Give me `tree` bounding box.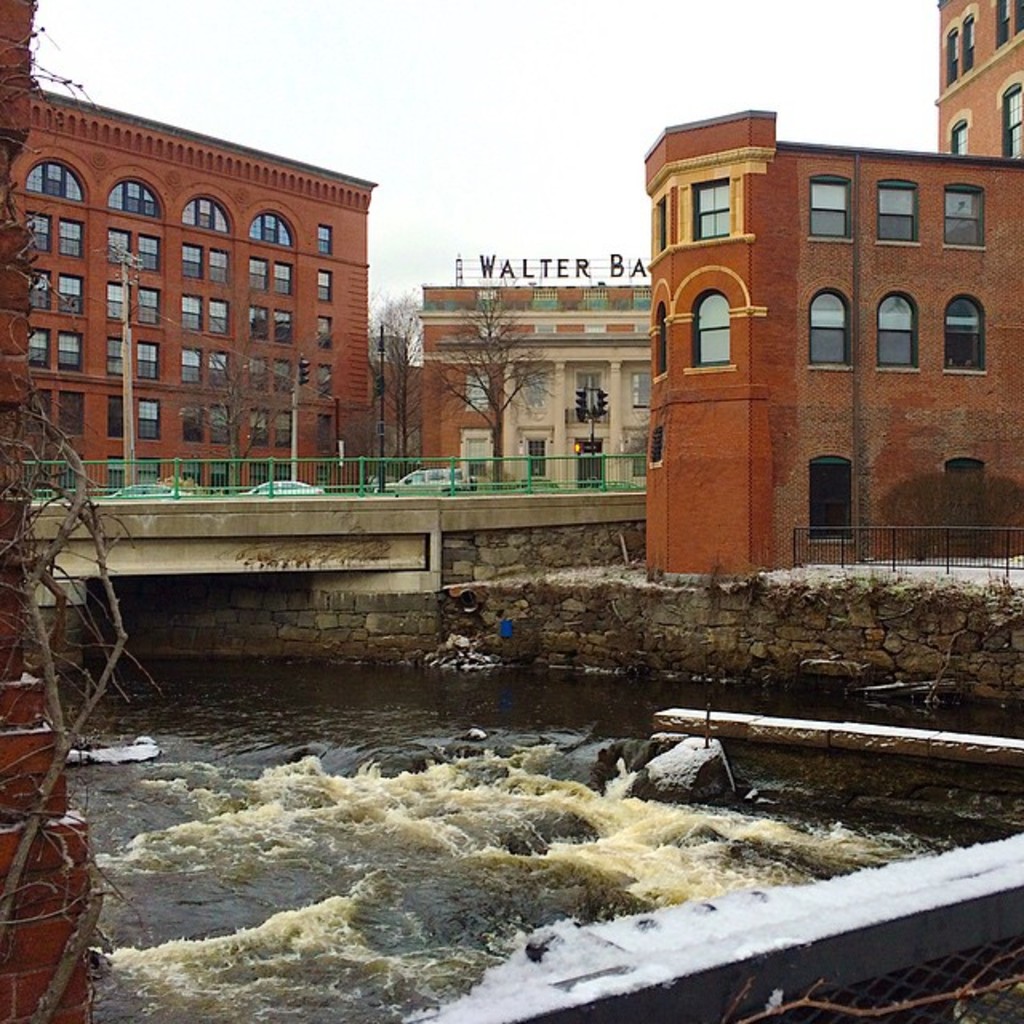
BBox(334, 294, 445, 488).
